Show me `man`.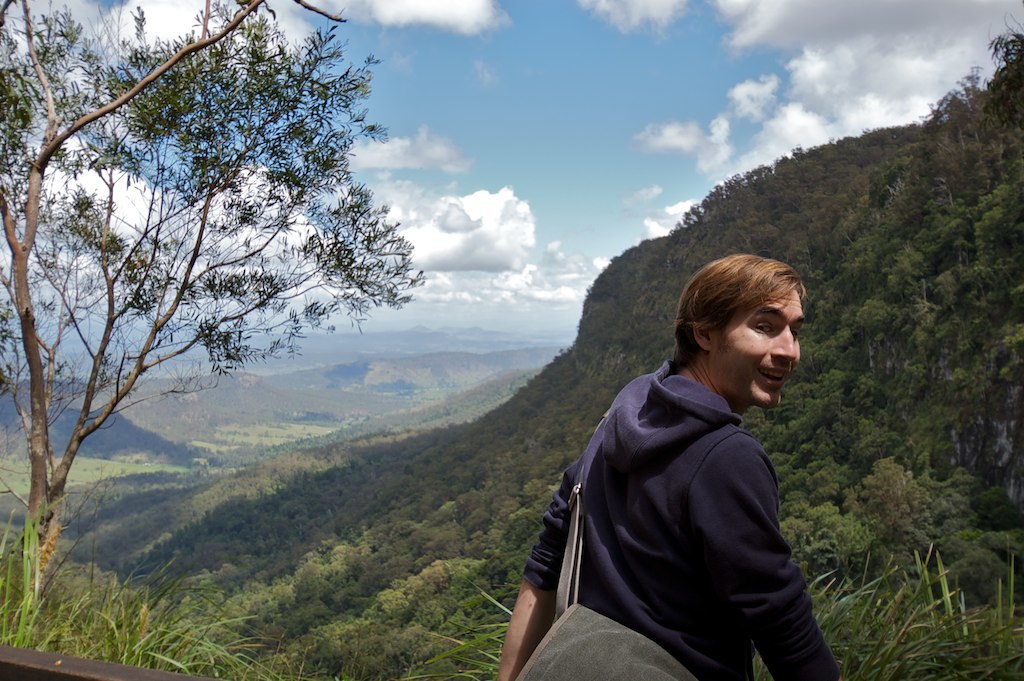
`man` is here: 539 241 866 675.
